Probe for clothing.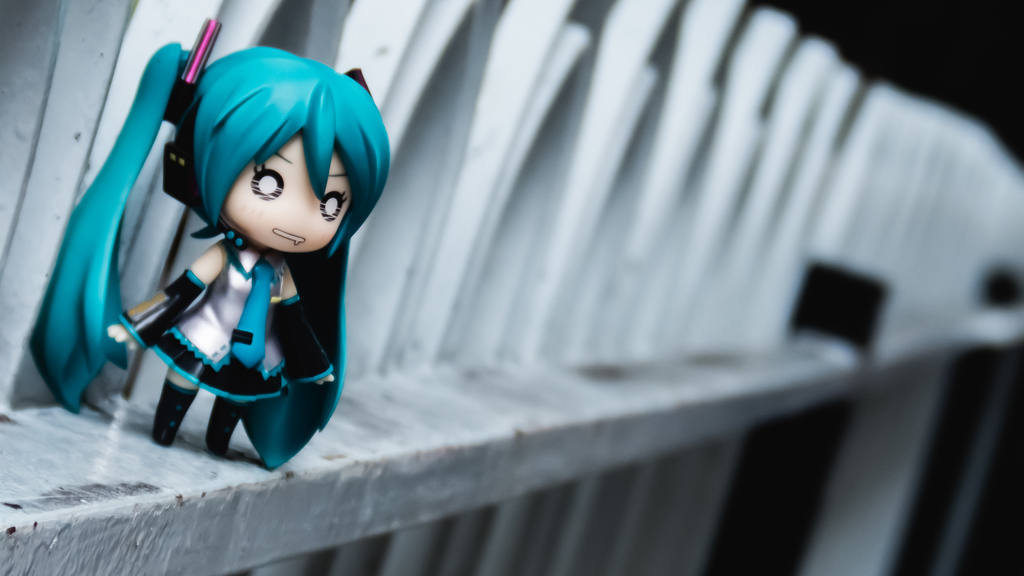
Probe result: bbox=[121, 242, 330, 401].
